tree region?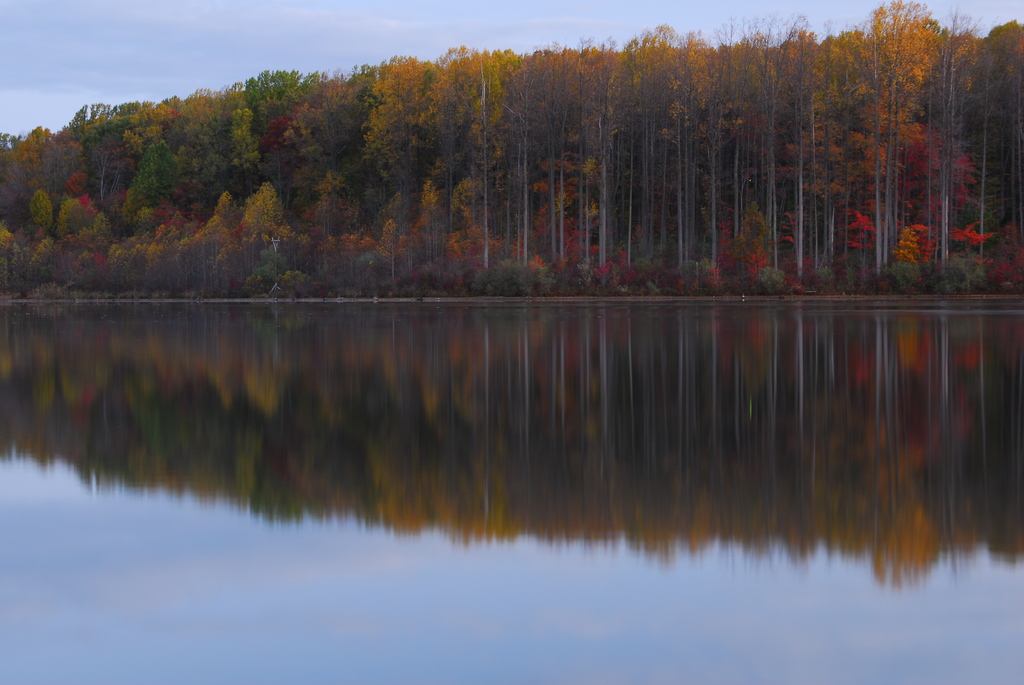
276/67/374/292
